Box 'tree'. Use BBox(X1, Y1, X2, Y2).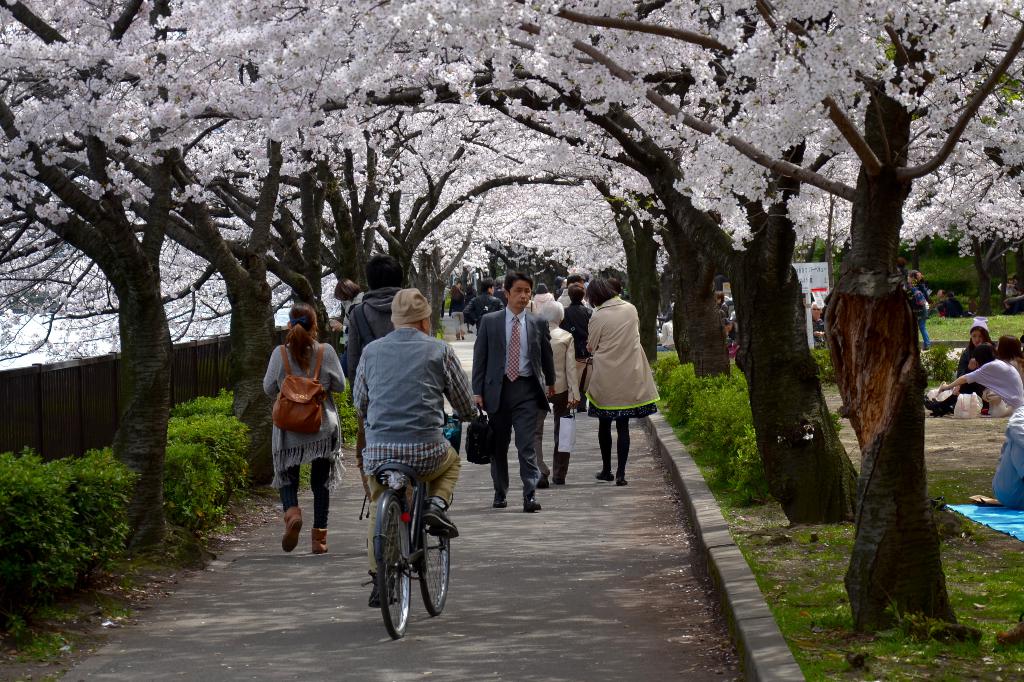
BBox(504, 0, 871, 525).
